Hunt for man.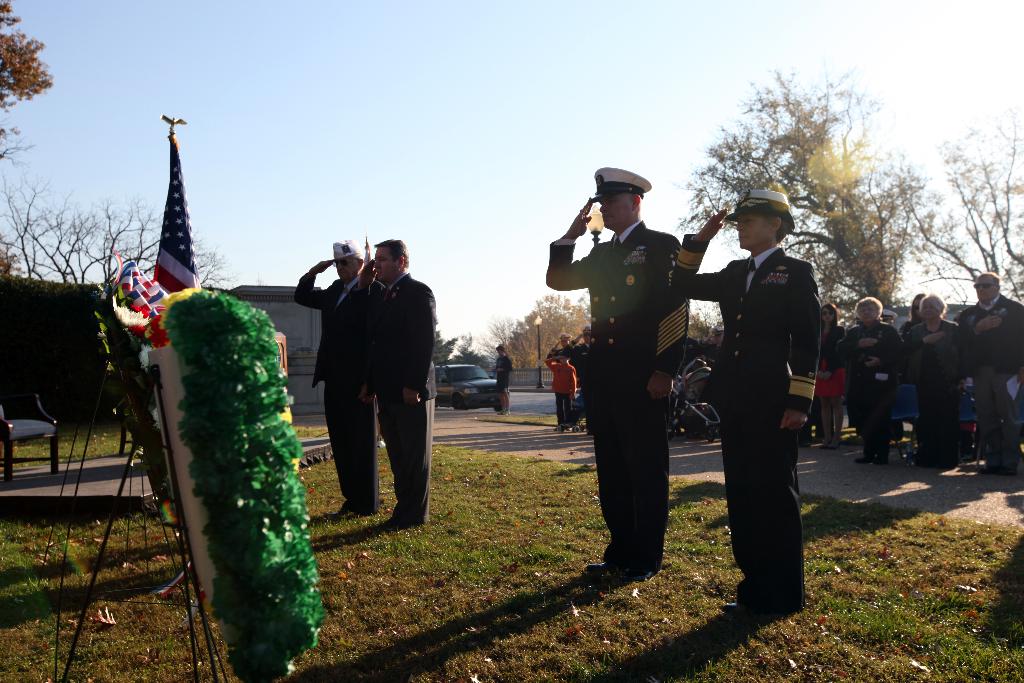
Hunted down at locate(562, 329, 579, 360).
